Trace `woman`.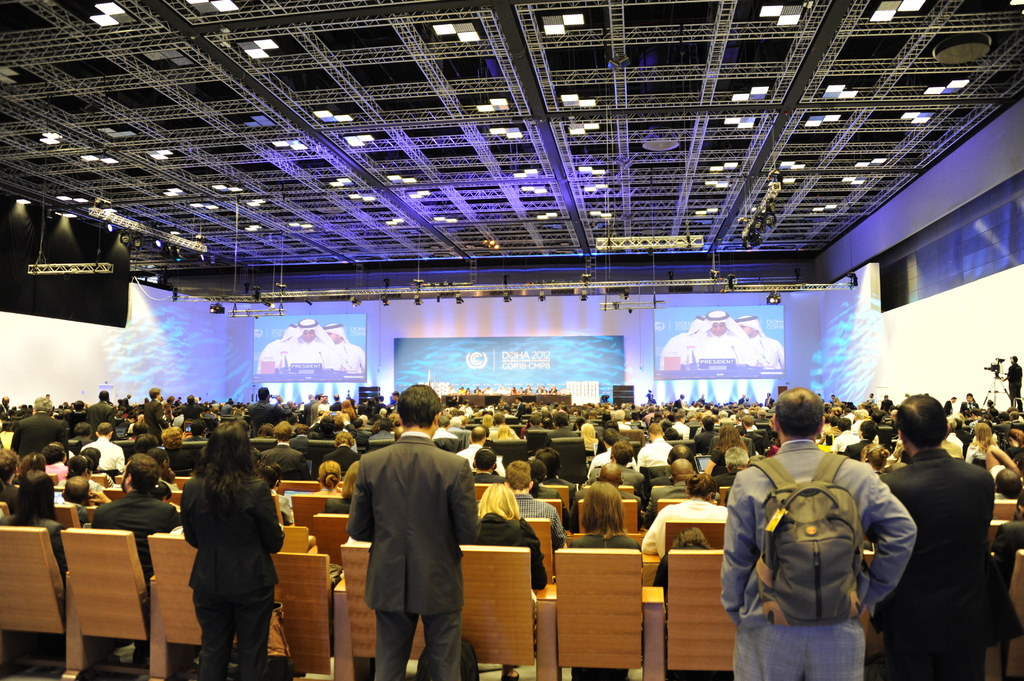
Traced to 661 527 733 680.
